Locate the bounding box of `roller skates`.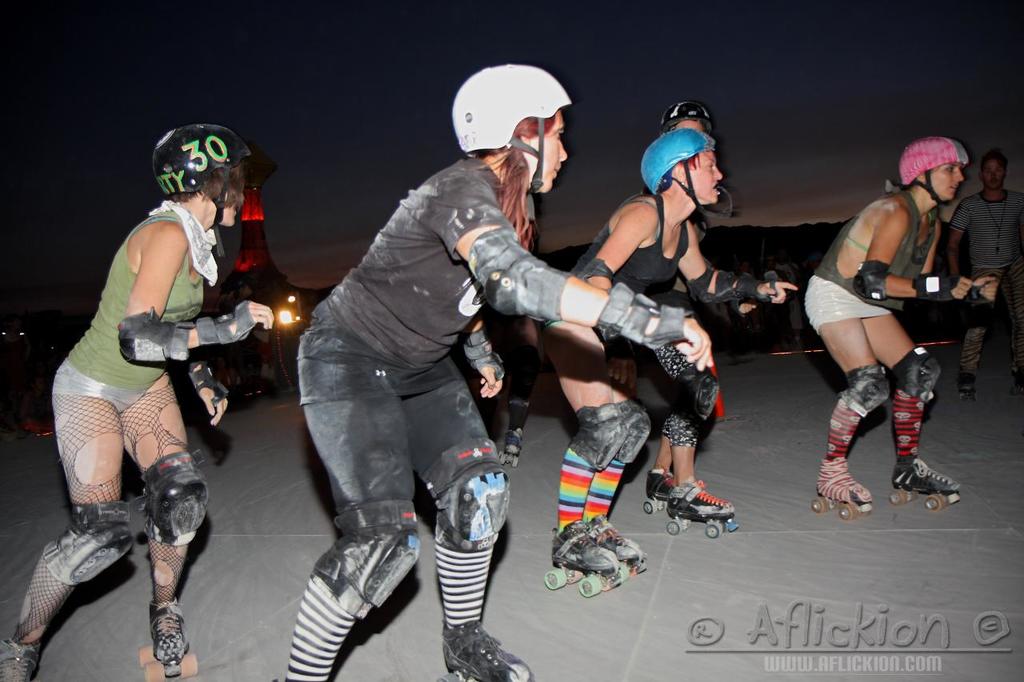
Bounding box: (643,467,678,513).
